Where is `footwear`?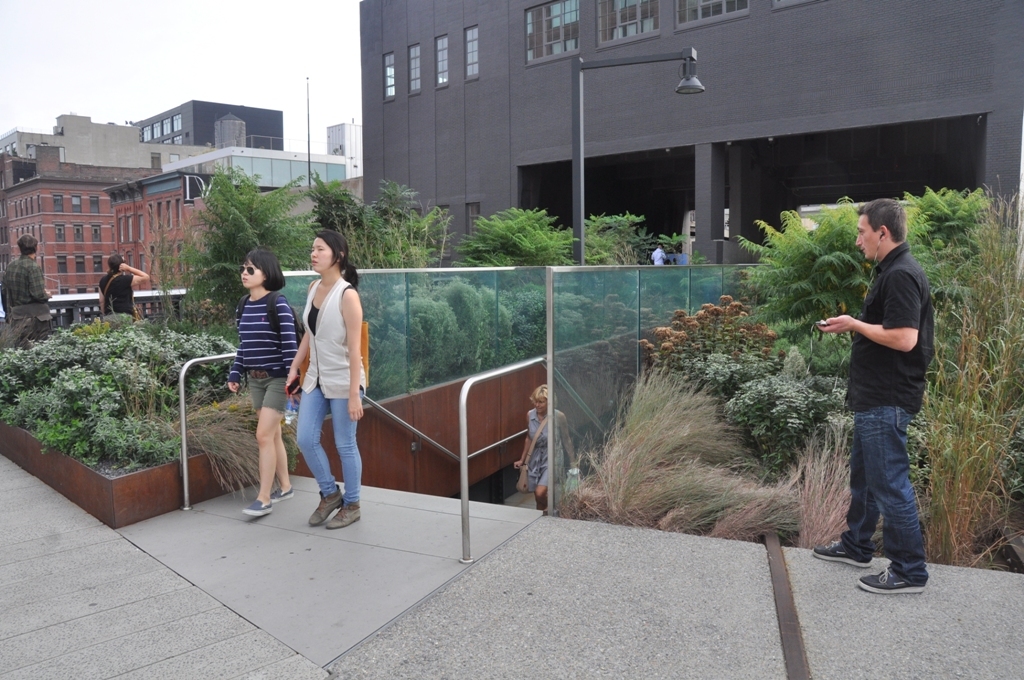
[x1=812, y1=542, x2=866, y2=565].
